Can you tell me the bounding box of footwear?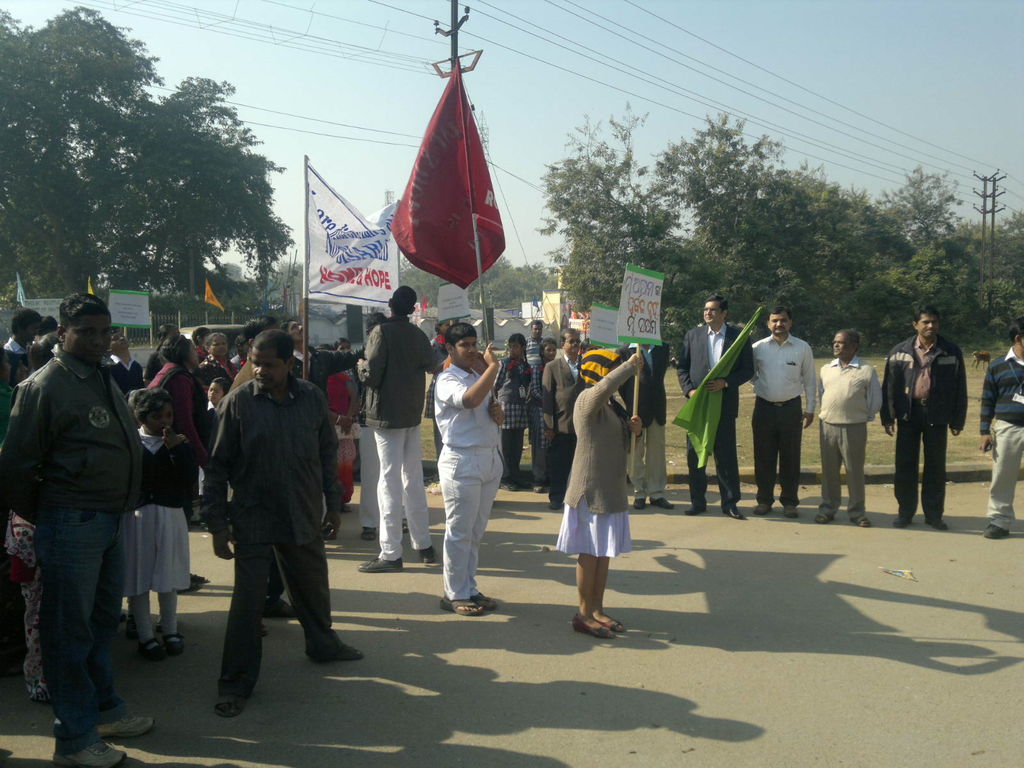
pyautogui.locateOnScreen(448, 596, 485, 618).
